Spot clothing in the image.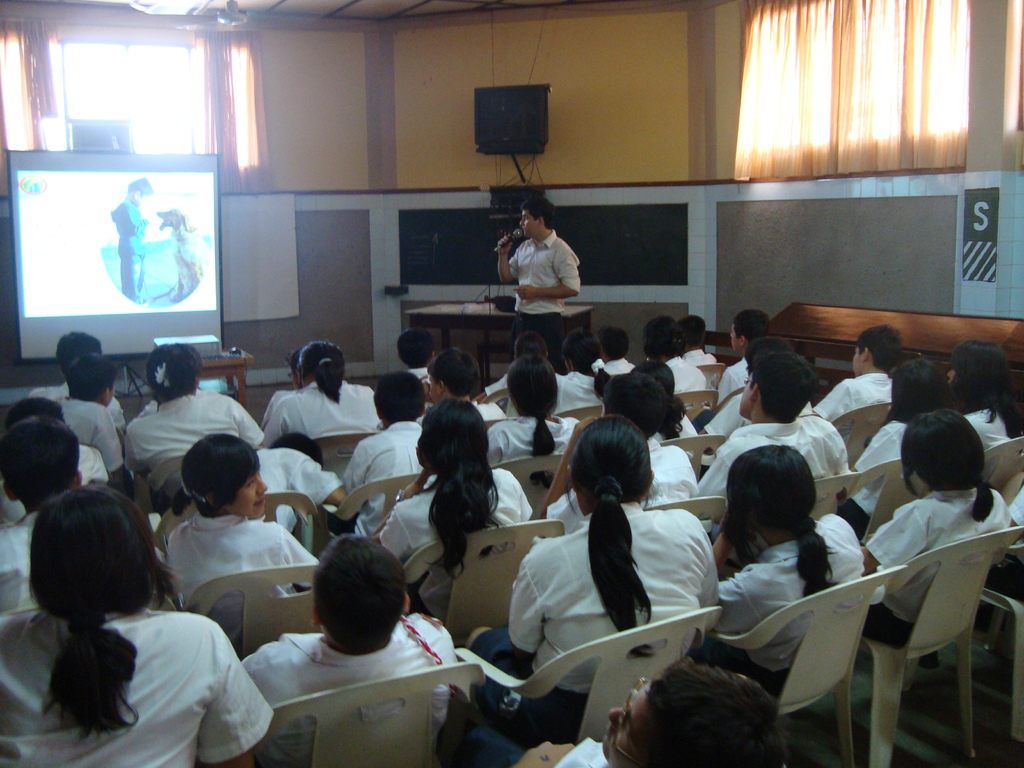
clothing found at BBox(0, 512, 36, 611).
